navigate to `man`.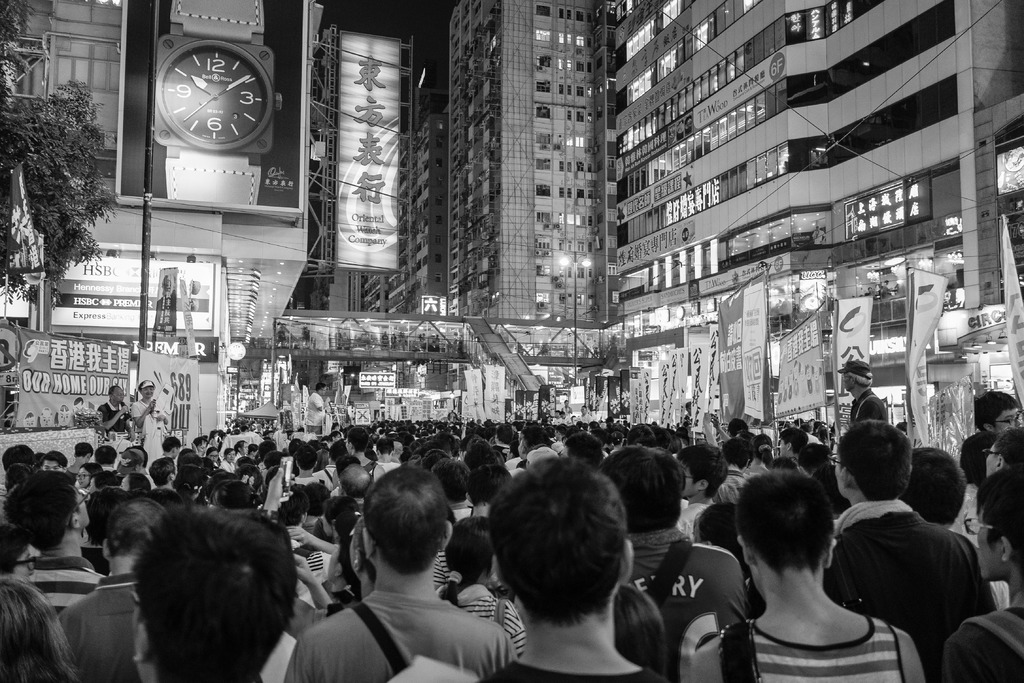
Navigation target: detection(594, 444, 749, 682).
